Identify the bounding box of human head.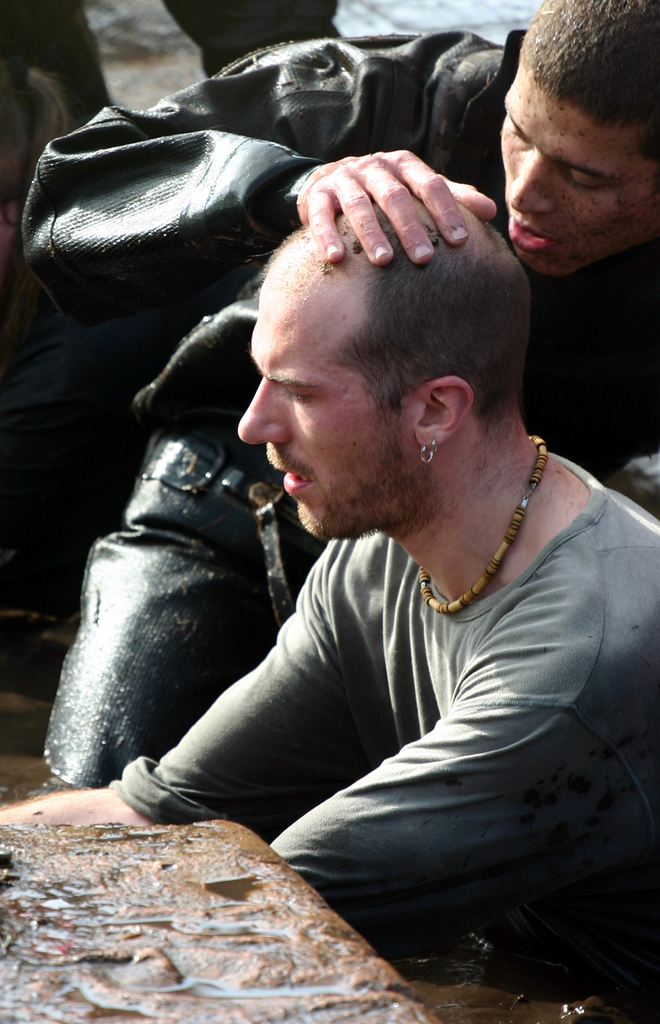
detection(497, 0, 659, 276).
